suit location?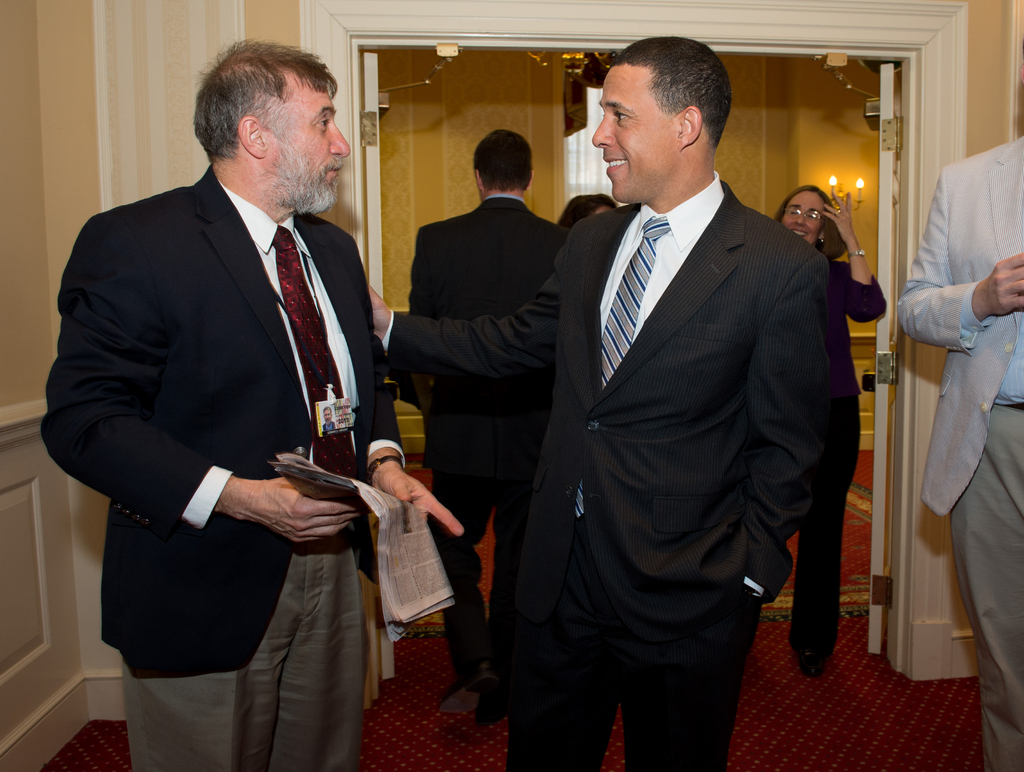
<box>375,170,836,771</box>
